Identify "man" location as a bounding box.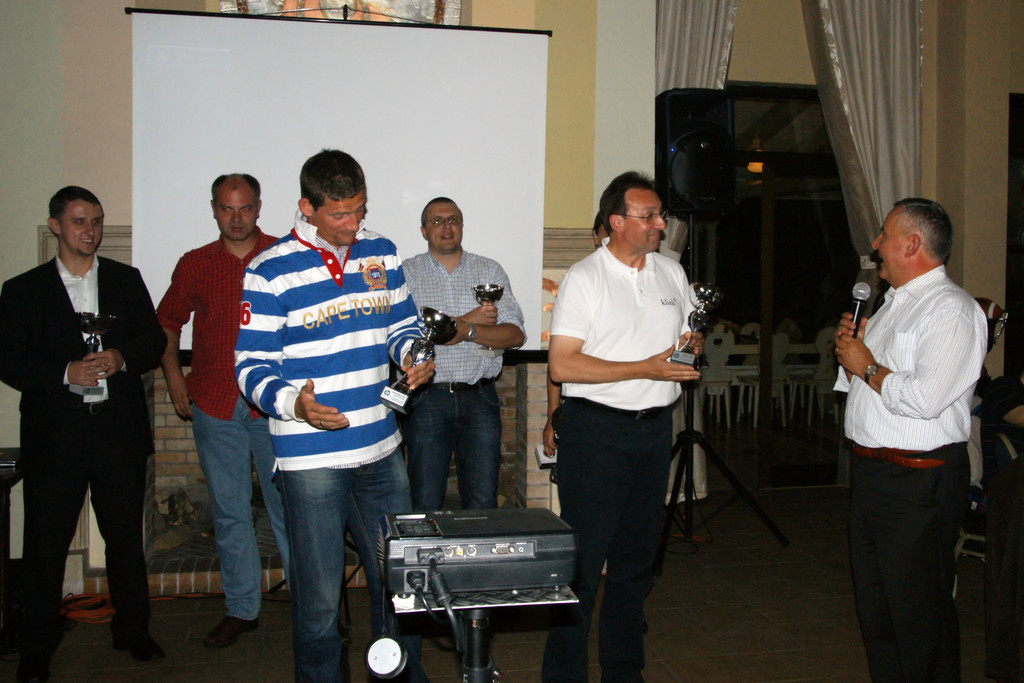
pyautogui.locateOnScreen(401, 198, 524, 514).
